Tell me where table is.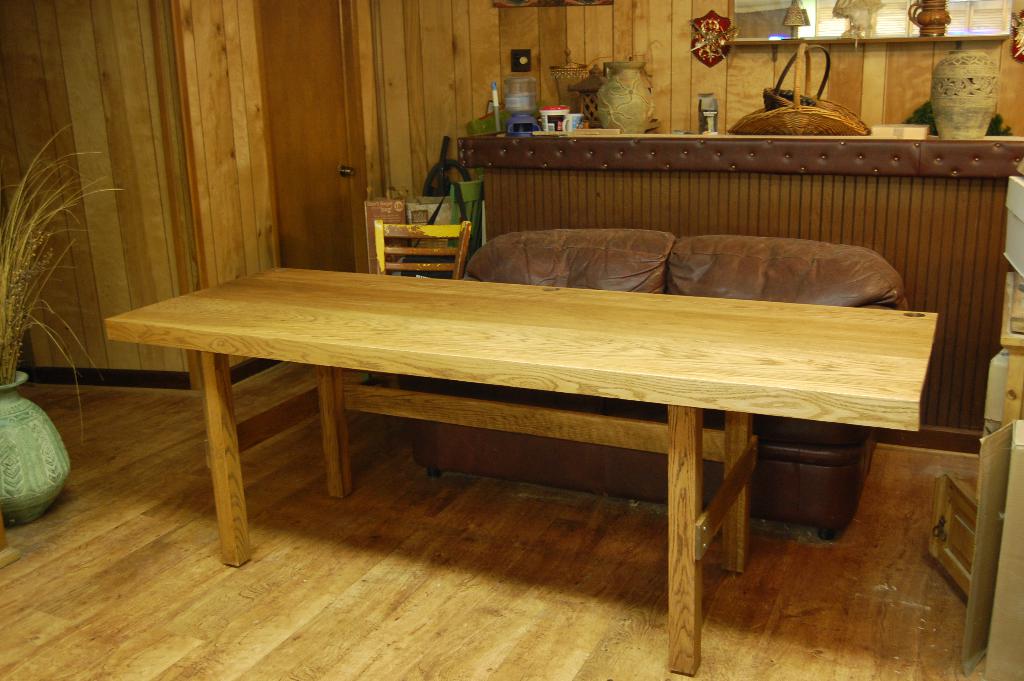
table is at [x1=125, y1=223, x2=922, y2=632].
